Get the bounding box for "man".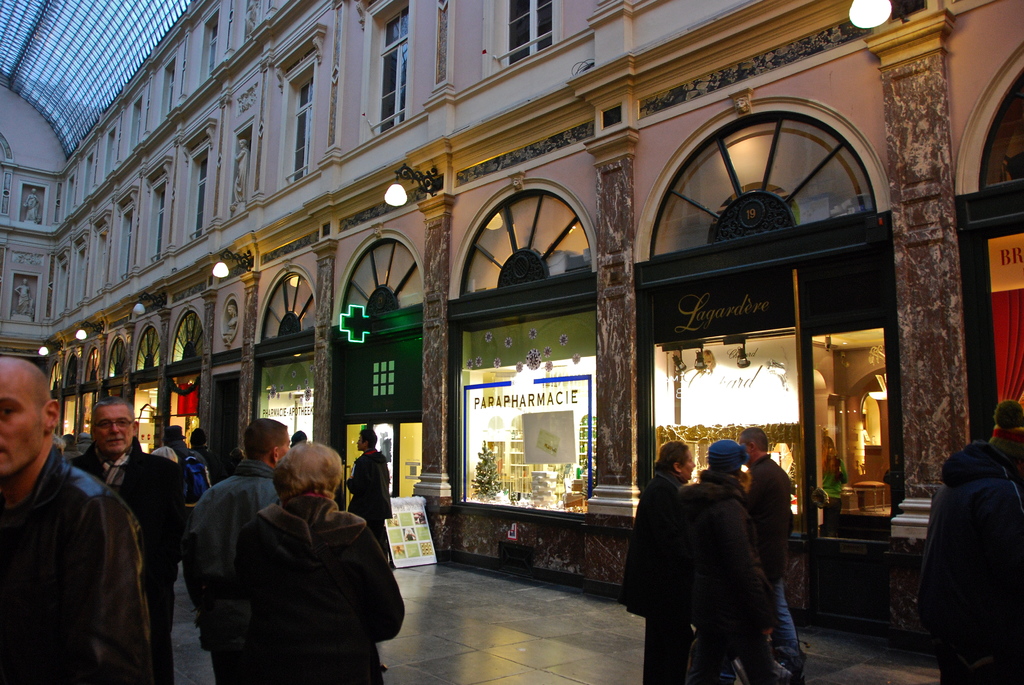
detection(736, 429, 801, 684).
